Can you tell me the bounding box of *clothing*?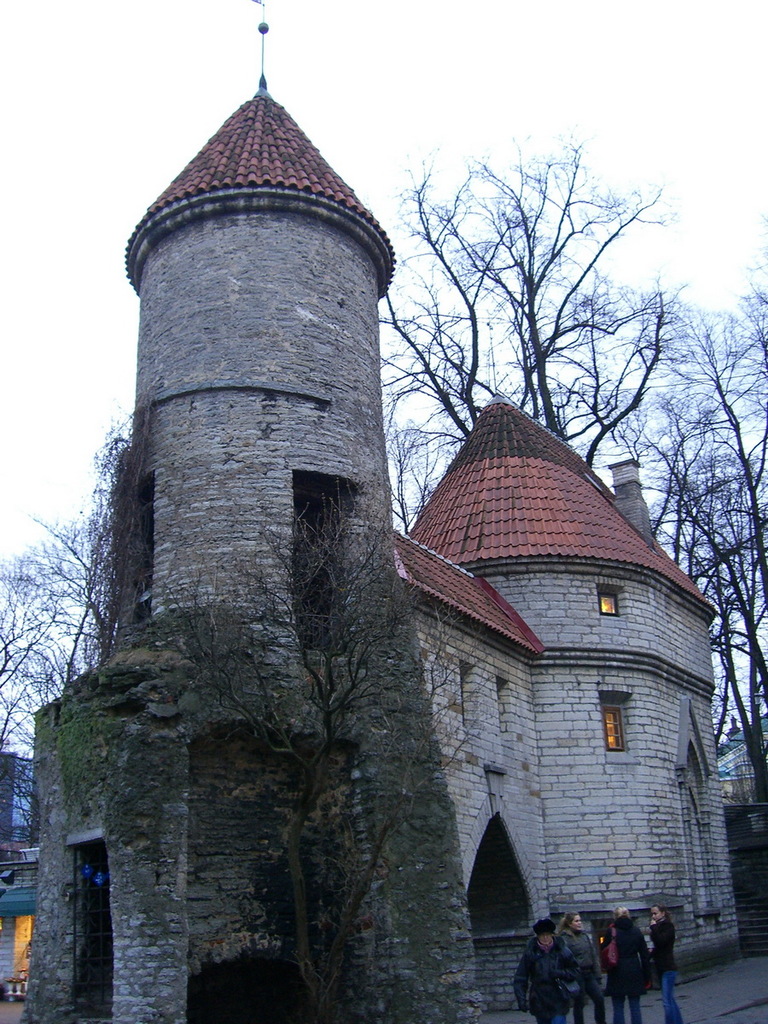
bbox(598, 921, 648, 1023).
